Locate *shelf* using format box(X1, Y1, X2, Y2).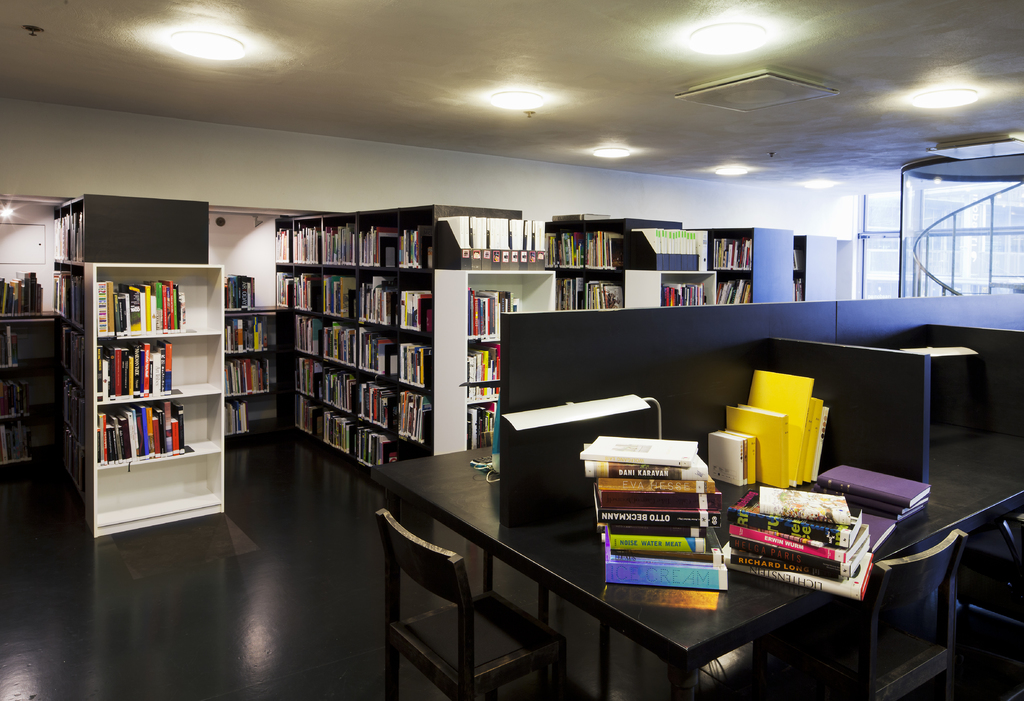
box(356, 373, 391, 432).
